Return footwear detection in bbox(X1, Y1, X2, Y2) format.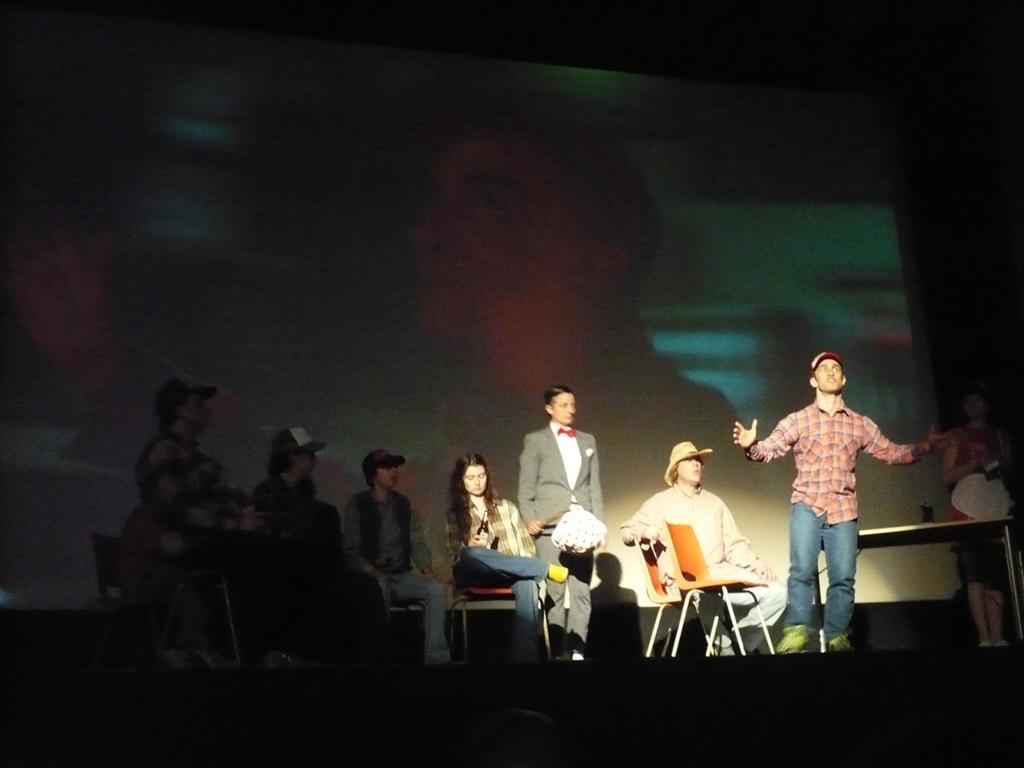
bbox(711, 640, 736, 656).
